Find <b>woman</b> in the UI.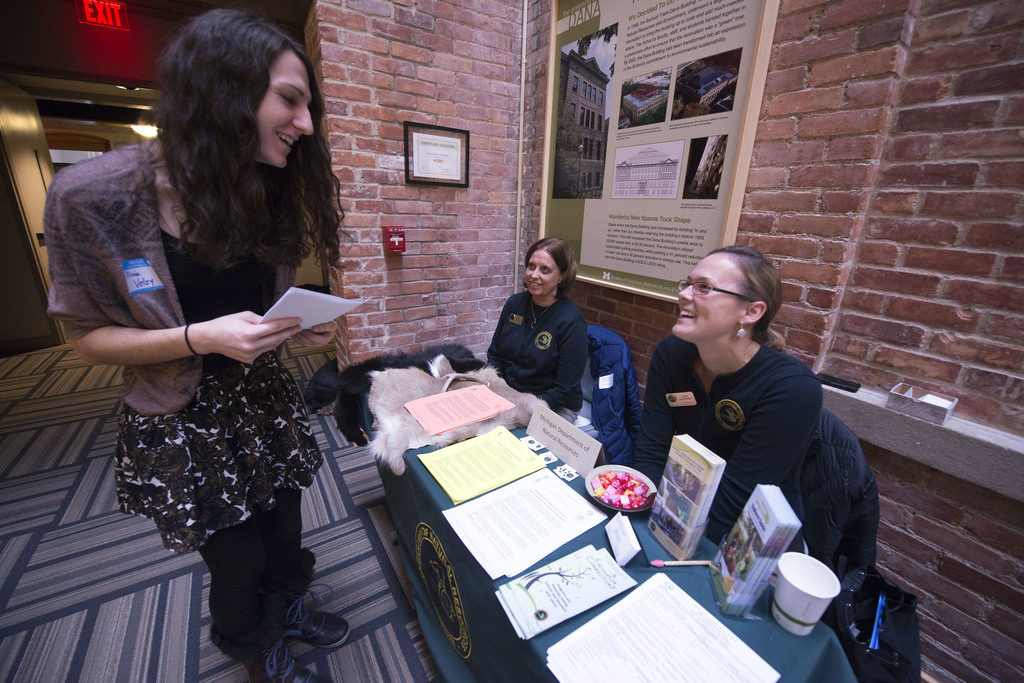
UI element at 477,237,590,426.
